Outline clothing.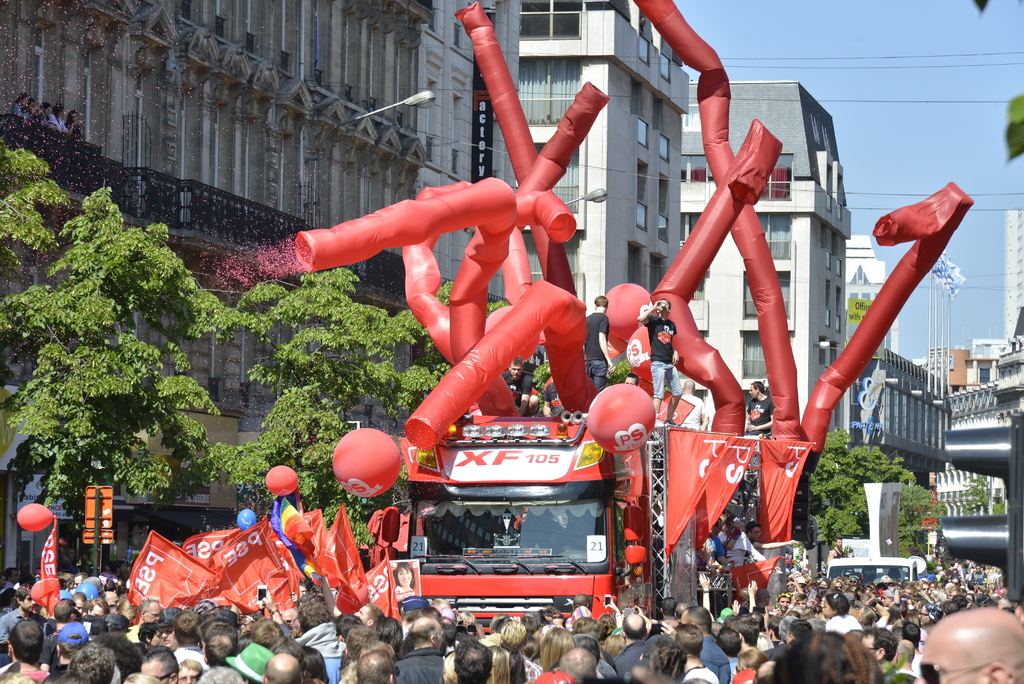
Outline: box=[535, 375, 565, 410].
